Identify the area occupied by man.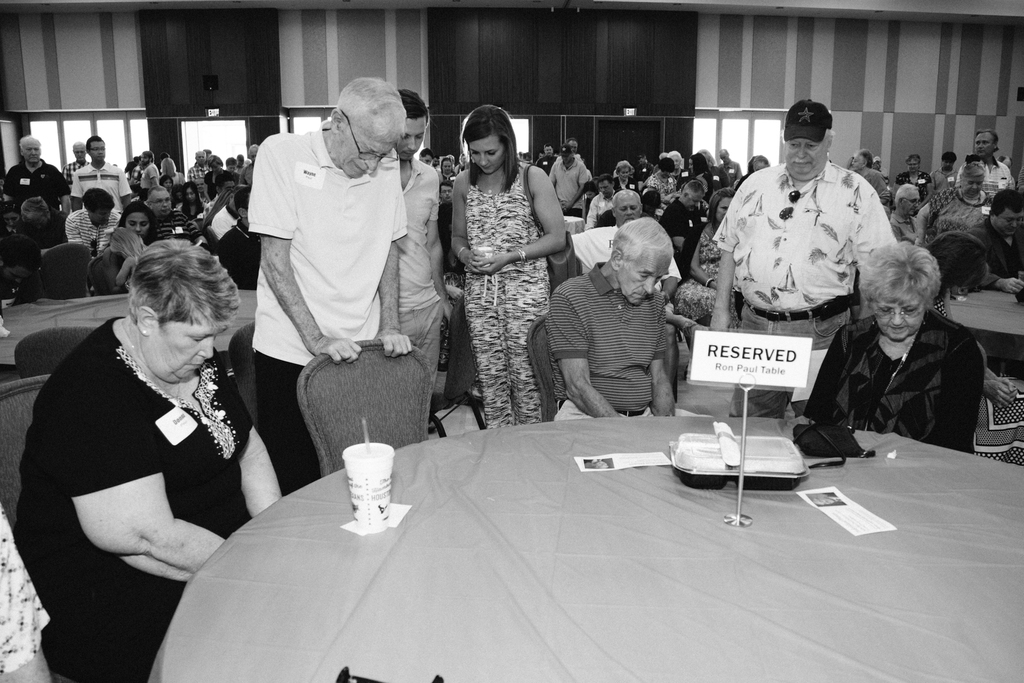
Area: {"x1": 566, "y1": 186, "x2": 682, "y2": 278}.
